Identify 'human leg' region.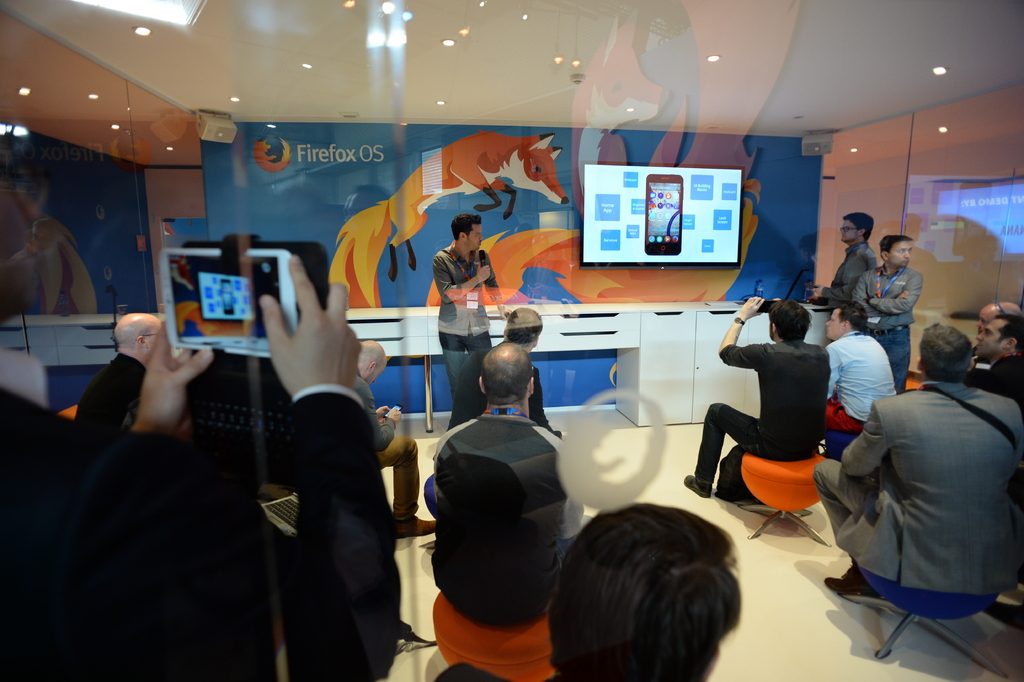
Region: (872, 326, 913, 394).
